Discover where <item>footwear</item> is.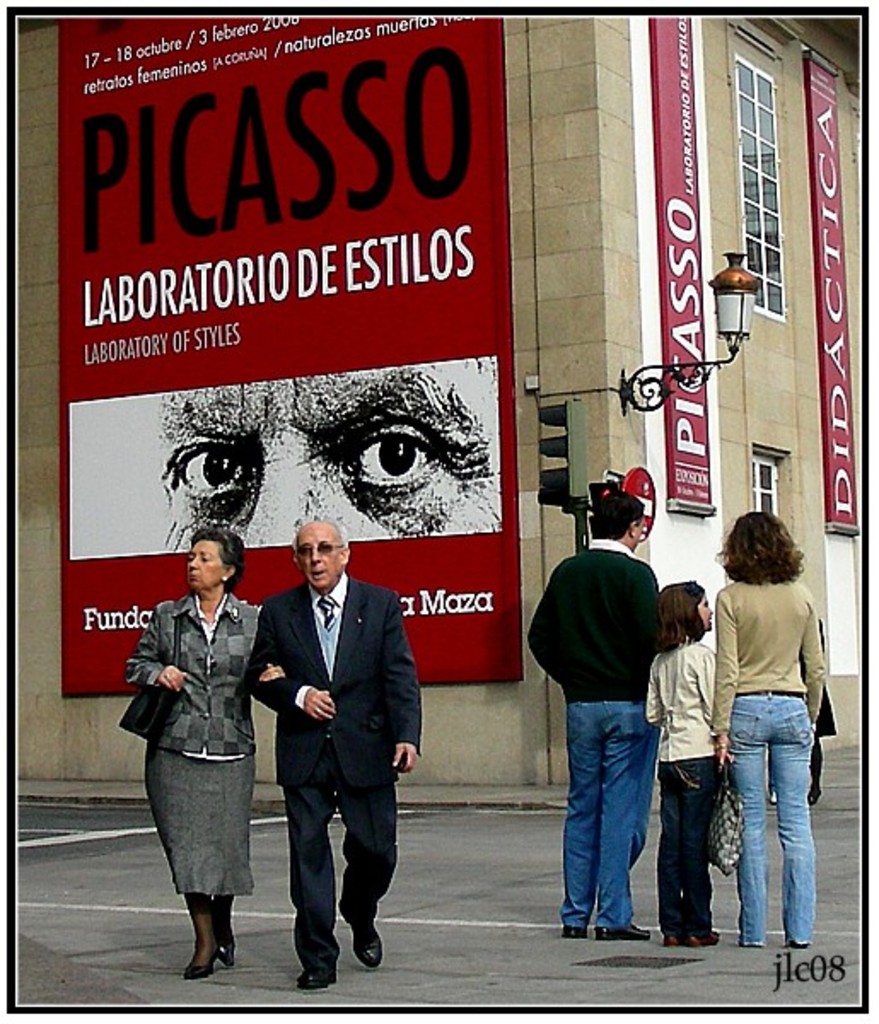
Discovered at x1=348 y1=920 x2=375 y2=971.
